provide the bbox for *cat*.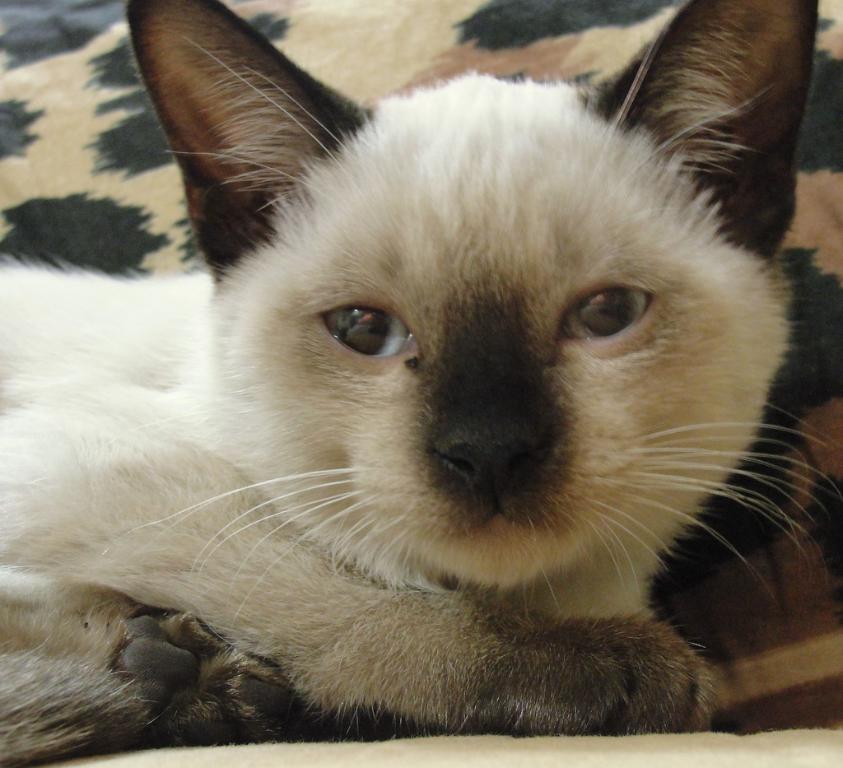
x1=0 y1=0 x2=842 y2=767.
